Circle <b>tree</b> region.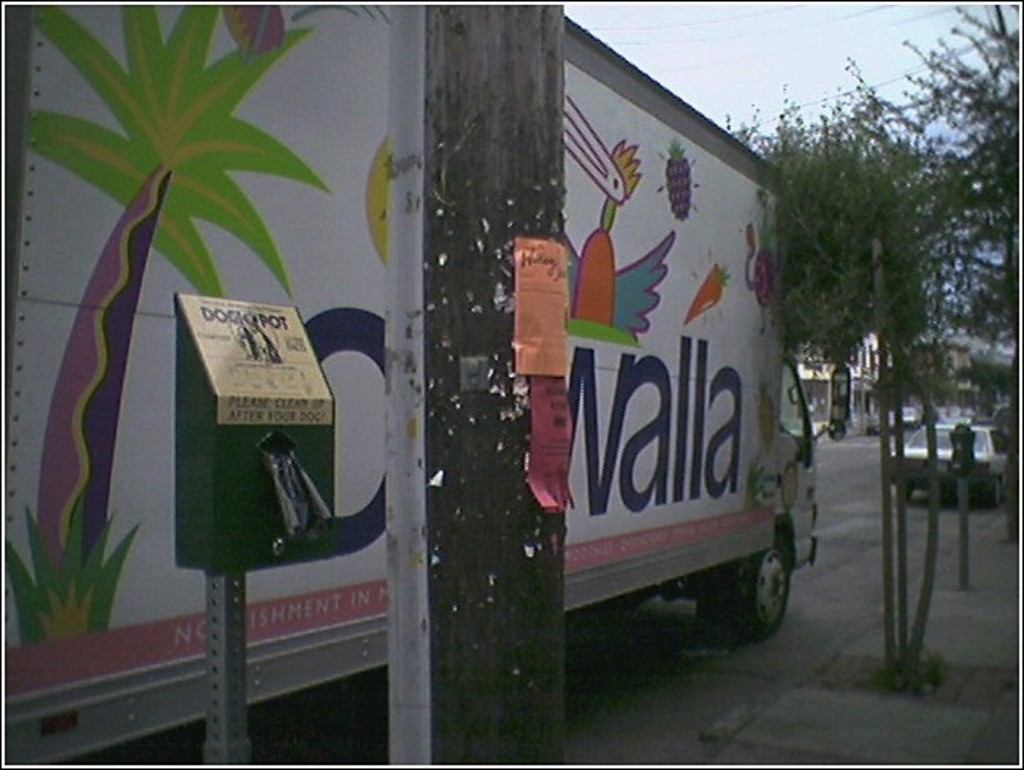
Region: region(728, 98, 935, 442).
